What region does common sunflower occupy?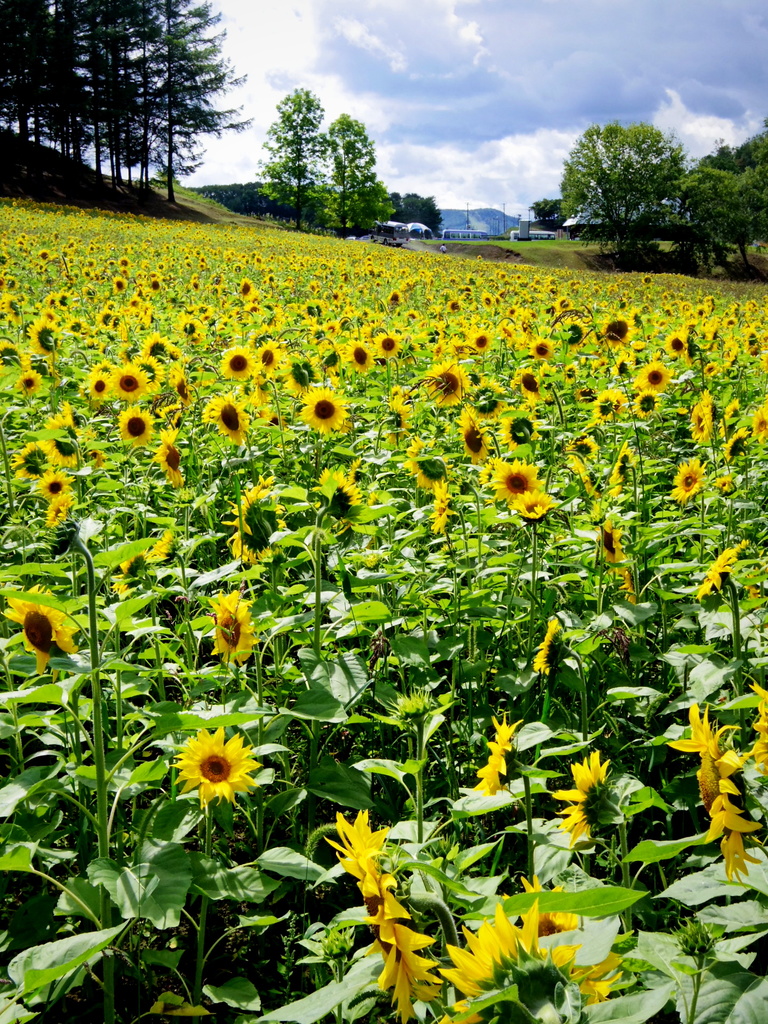
box=[692, 752, 767, 879].
